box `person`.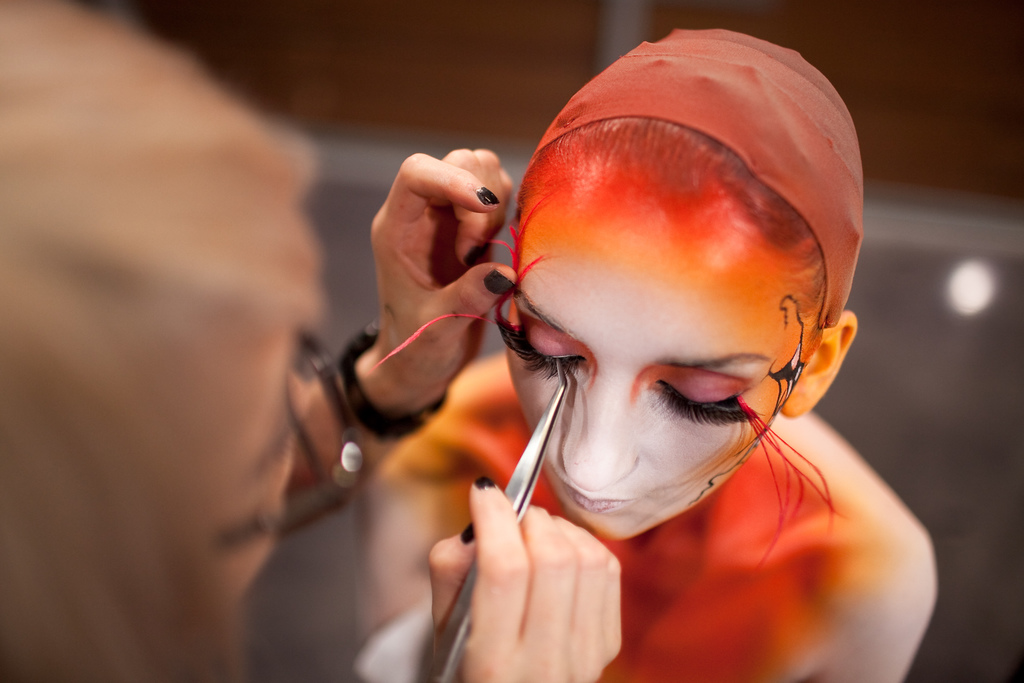
select_region(0, 0, 522, 682).
